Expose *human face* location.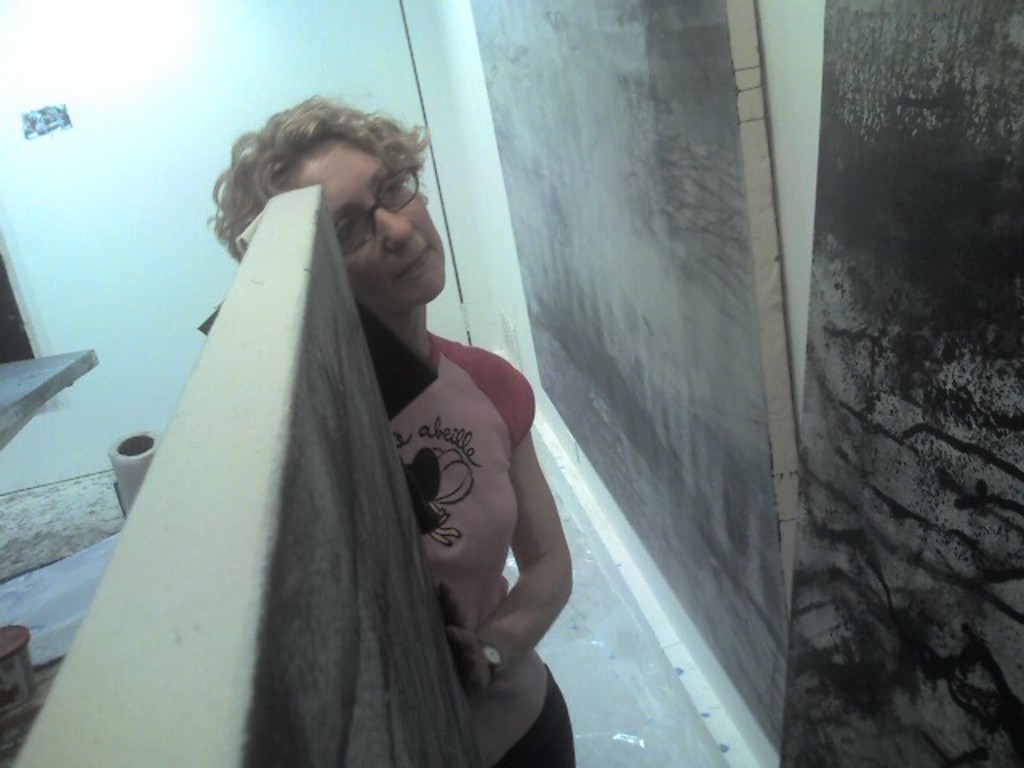
Exposed at bbox=[286, 134, 446, 310].
